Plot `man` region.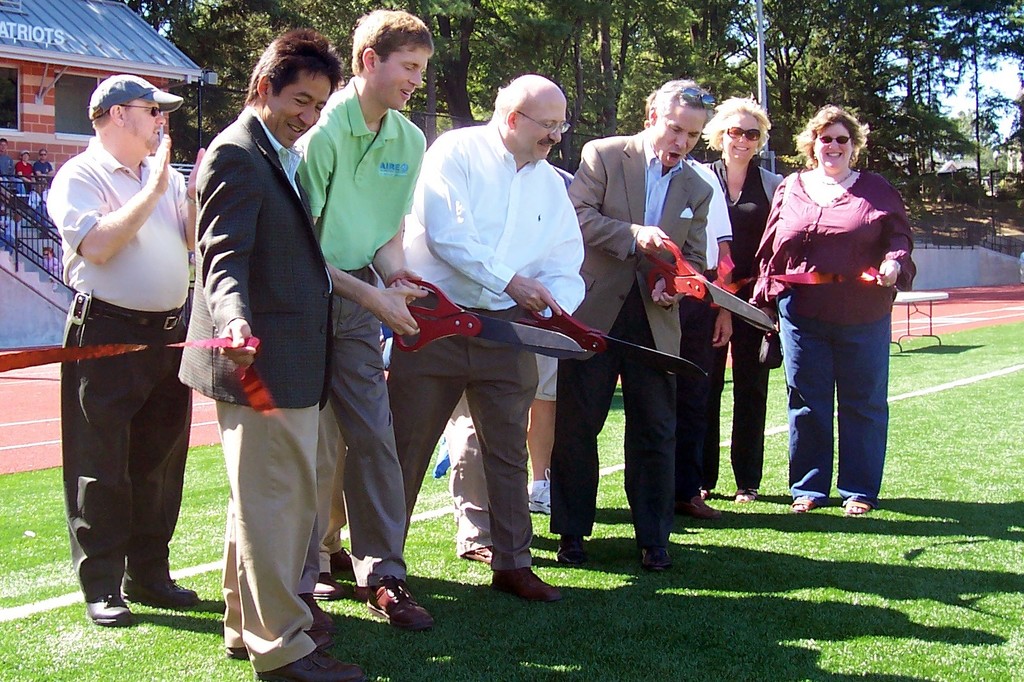
Plotted at (43, 45, 201, 629).
